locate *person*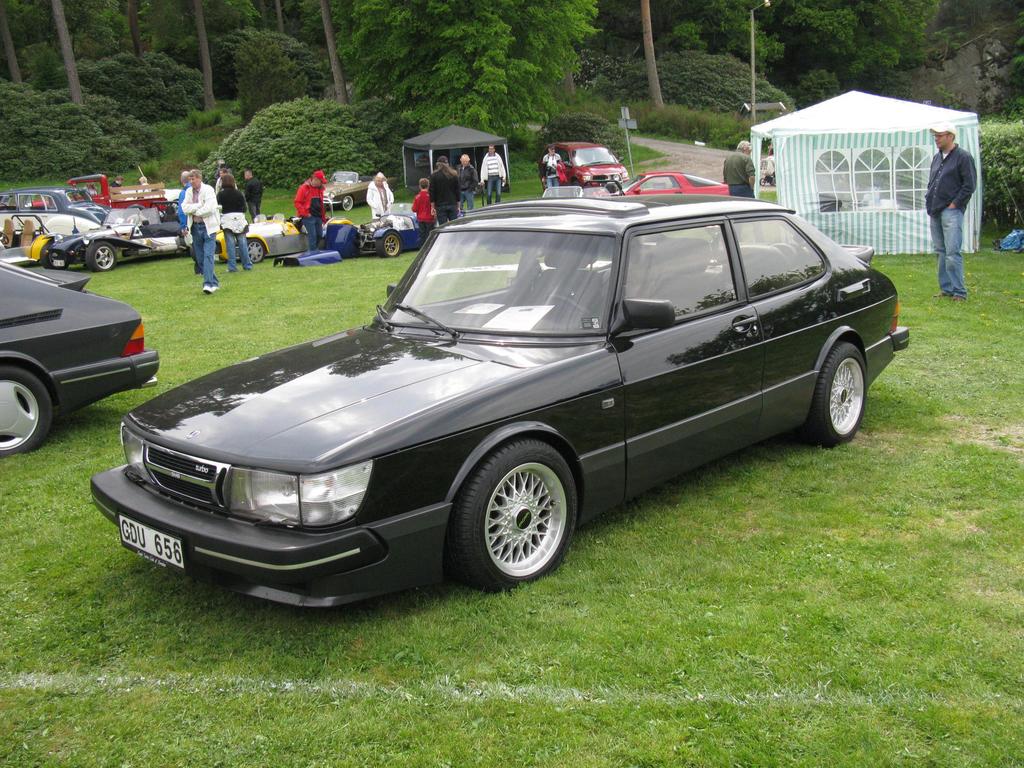
region(425, 158, 459, 228)
